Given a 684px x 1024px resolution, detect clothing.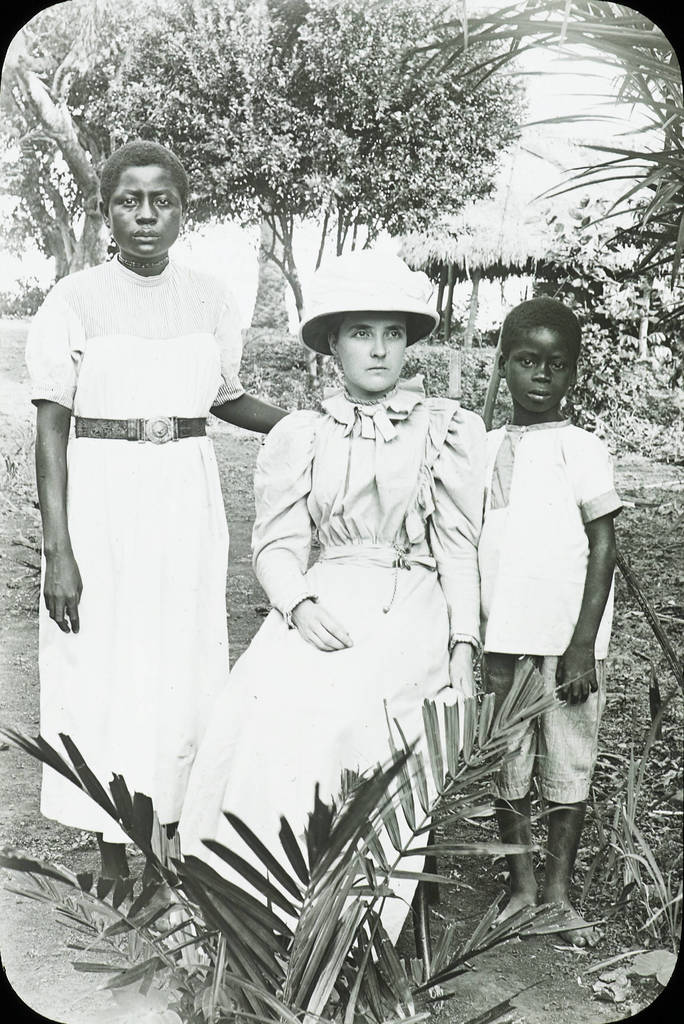
box(476, 413, 621, 800).
